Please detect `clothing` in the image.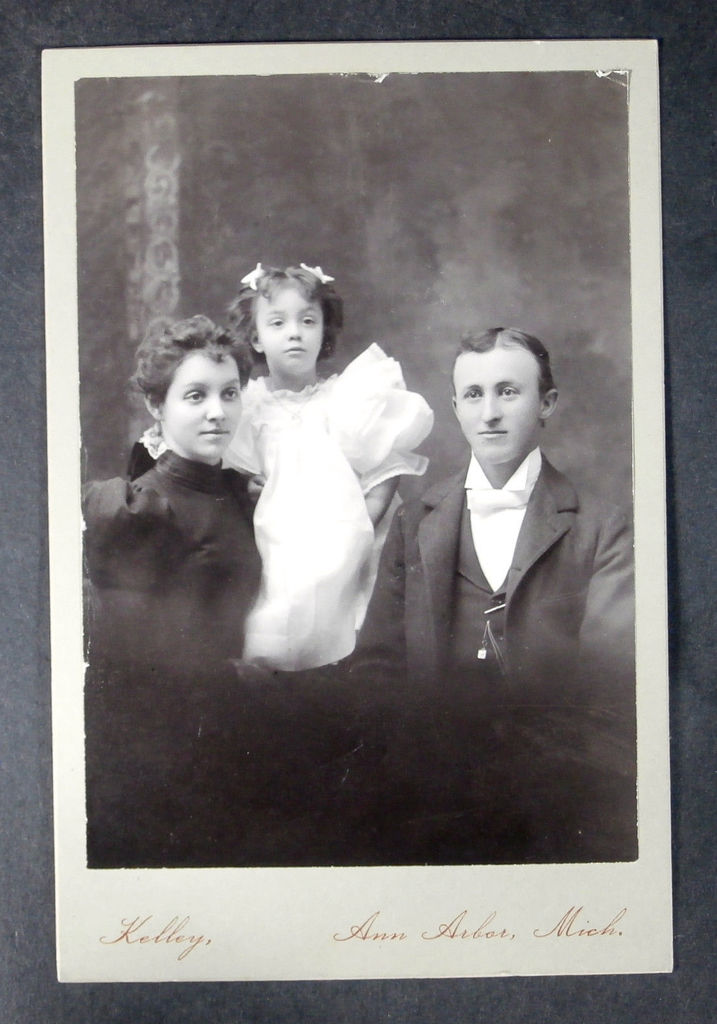
84/451/264/662.
